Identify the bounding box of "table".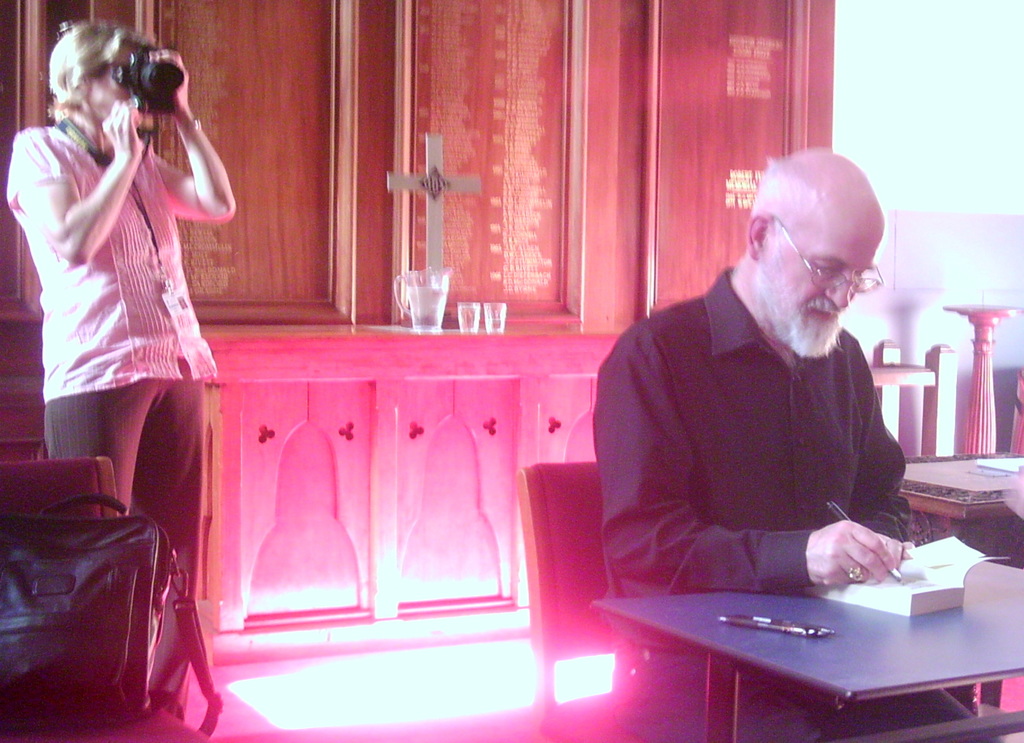
(left=888, top=443, right=1023, bottom=569).
